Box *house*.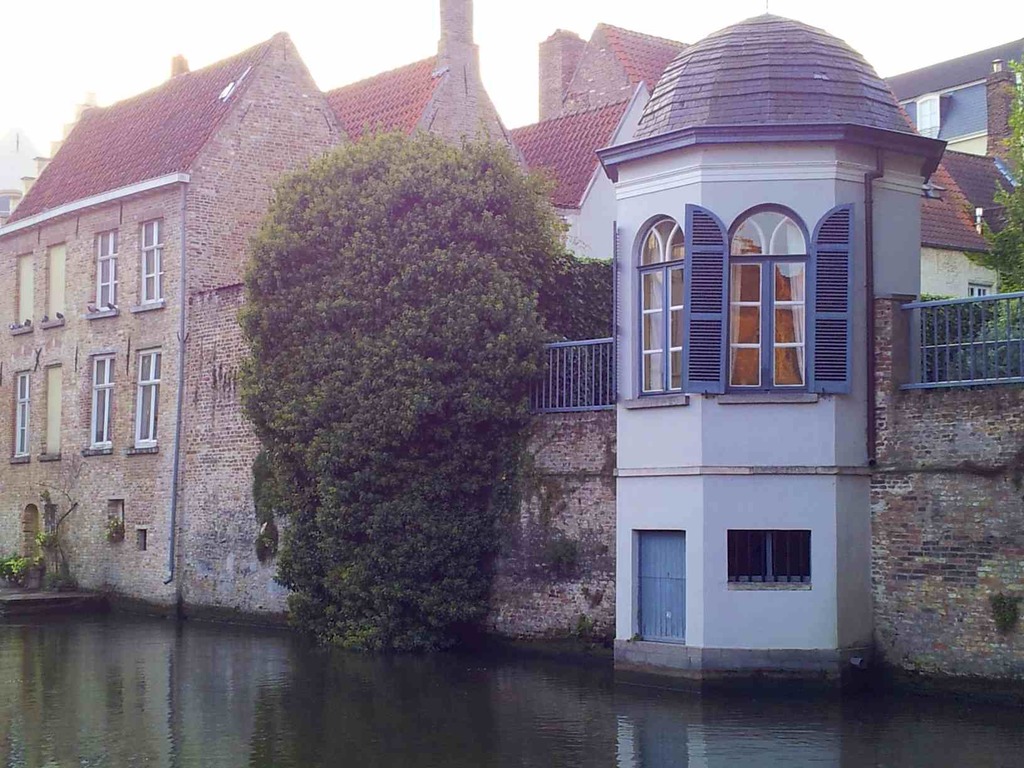
bbox(468, 6, 1023, 685).
